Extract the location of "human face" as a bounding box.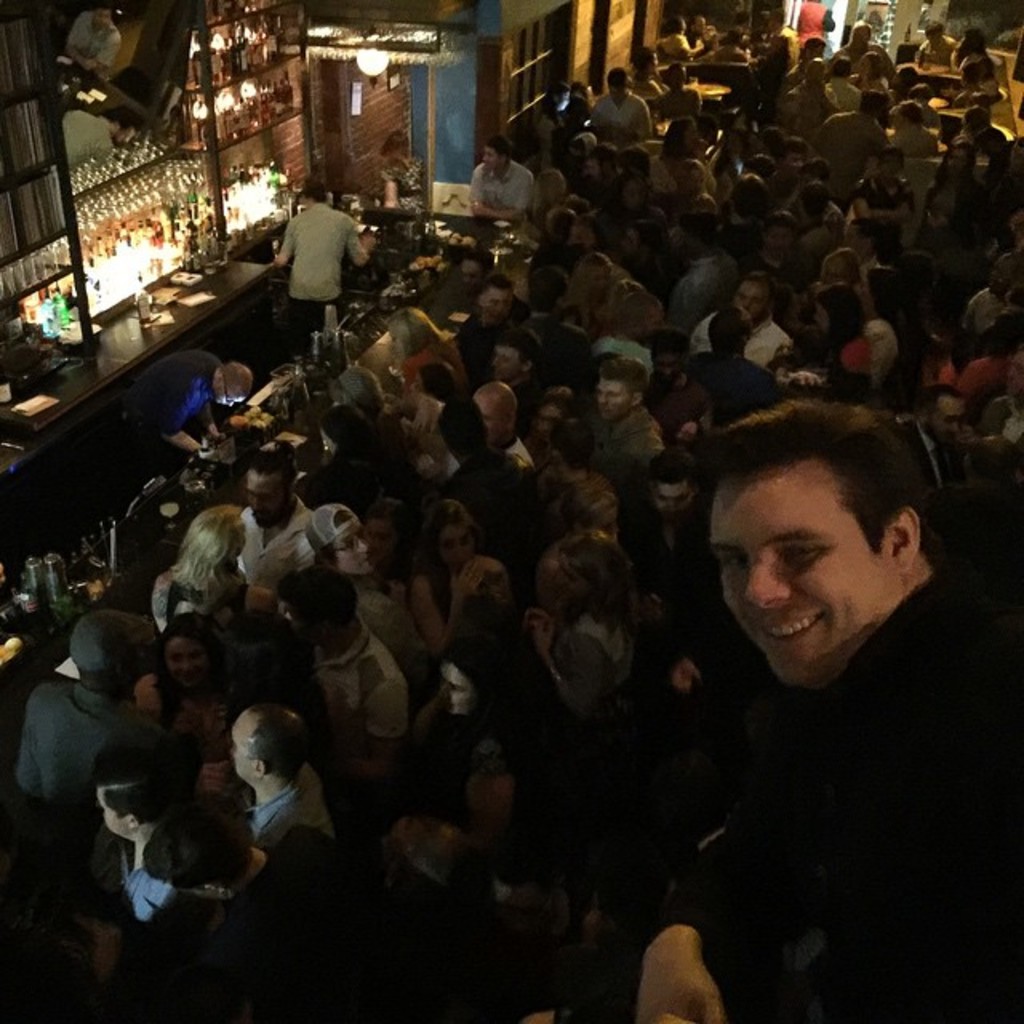
region(747, 282, 768, 318).
